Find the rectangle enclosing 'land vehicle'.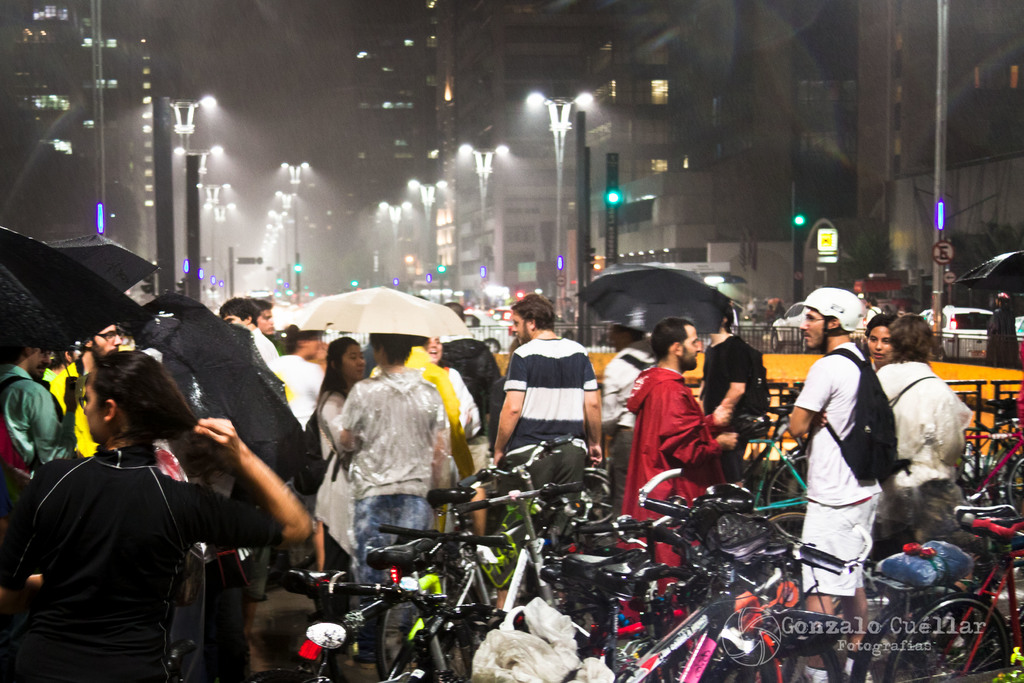
<bbox>767, 298, 812, 352</bbox>.
